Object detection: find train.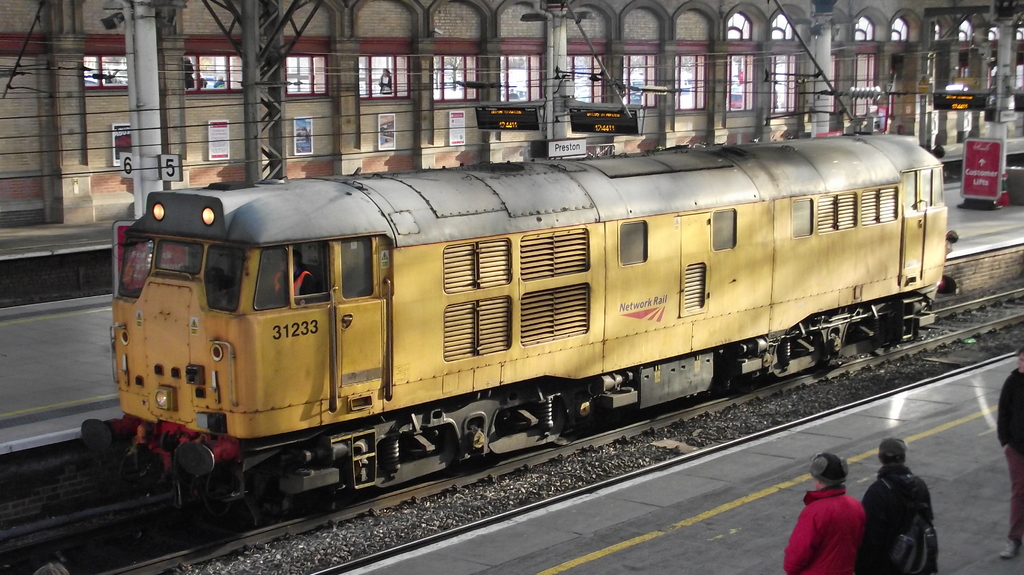
rect(83, 1, 957, 529).
